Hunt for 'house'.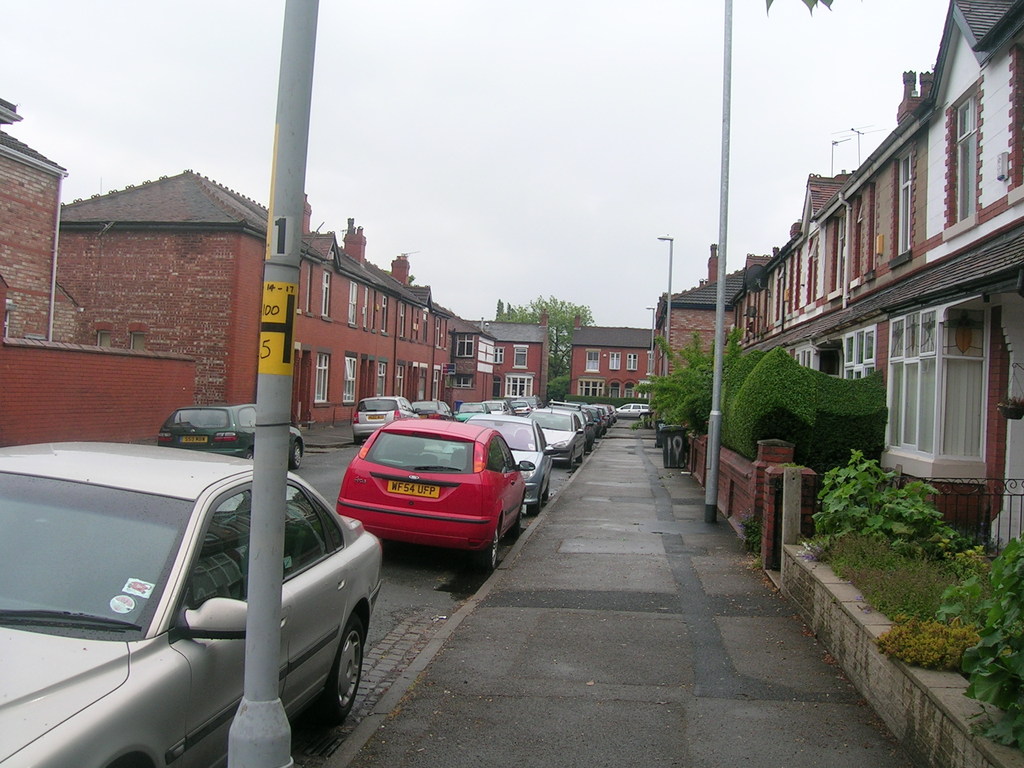
Hunted down at <box>655,25,1023,575</box>.
